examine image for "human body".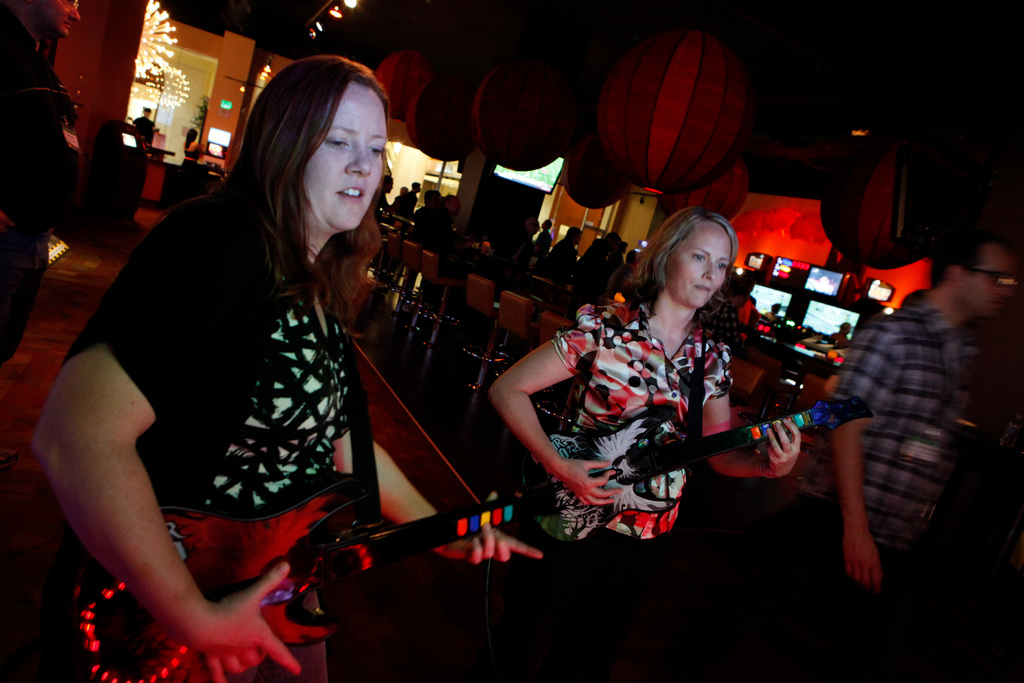
Examination result: x1=135, y1=106, x2=152, y2=156.
